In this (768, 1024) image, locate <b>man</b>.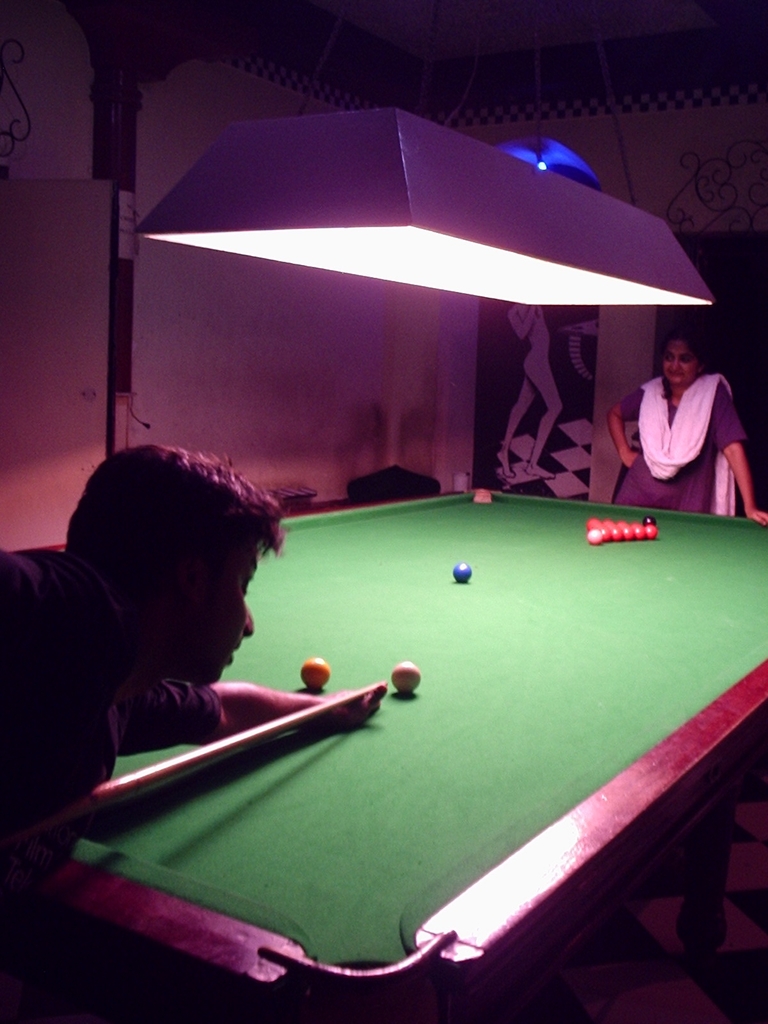
Bounding box: region(0, 438, 384, 911).
